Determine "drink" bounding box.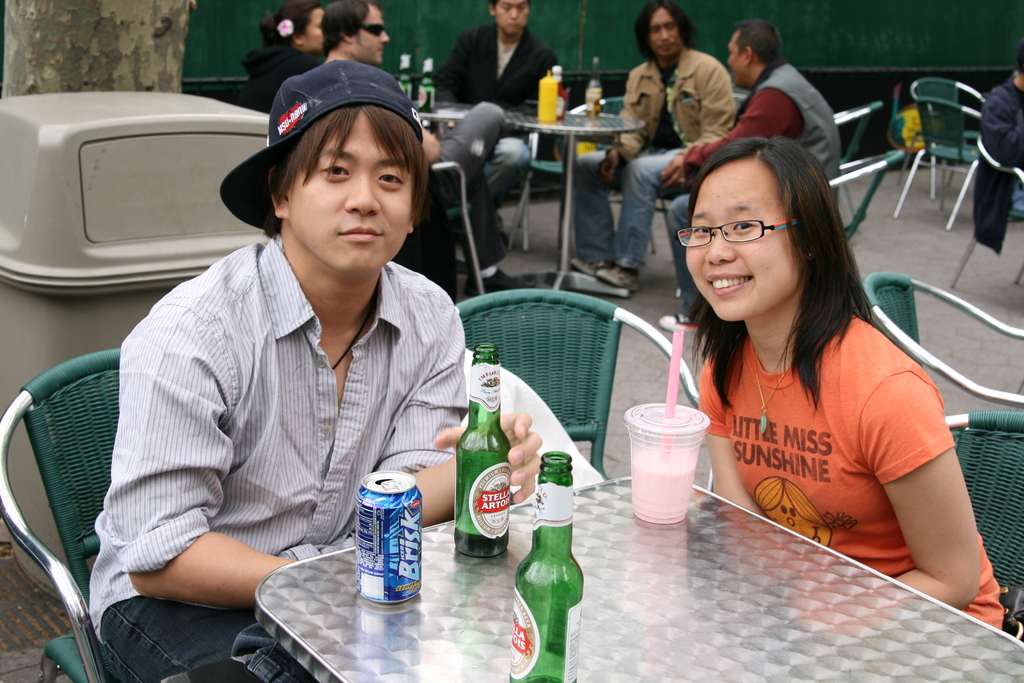
Determined: bbox=(419, 89, 436, 112).
